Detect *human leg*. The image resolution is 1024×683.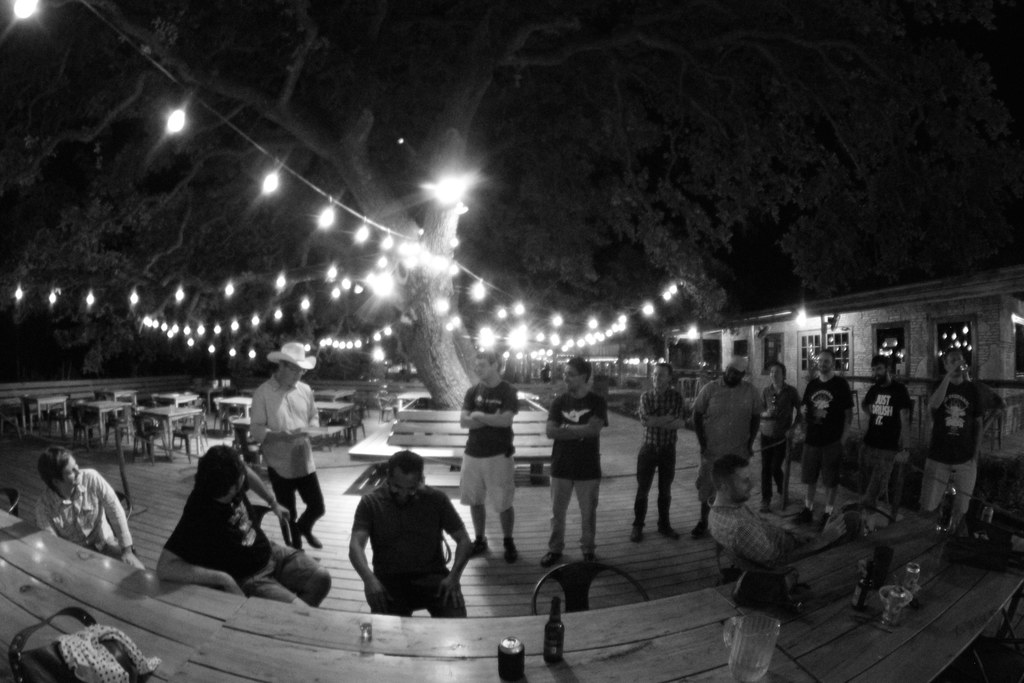
(left=796, top=435, right=844, bottom=516).
